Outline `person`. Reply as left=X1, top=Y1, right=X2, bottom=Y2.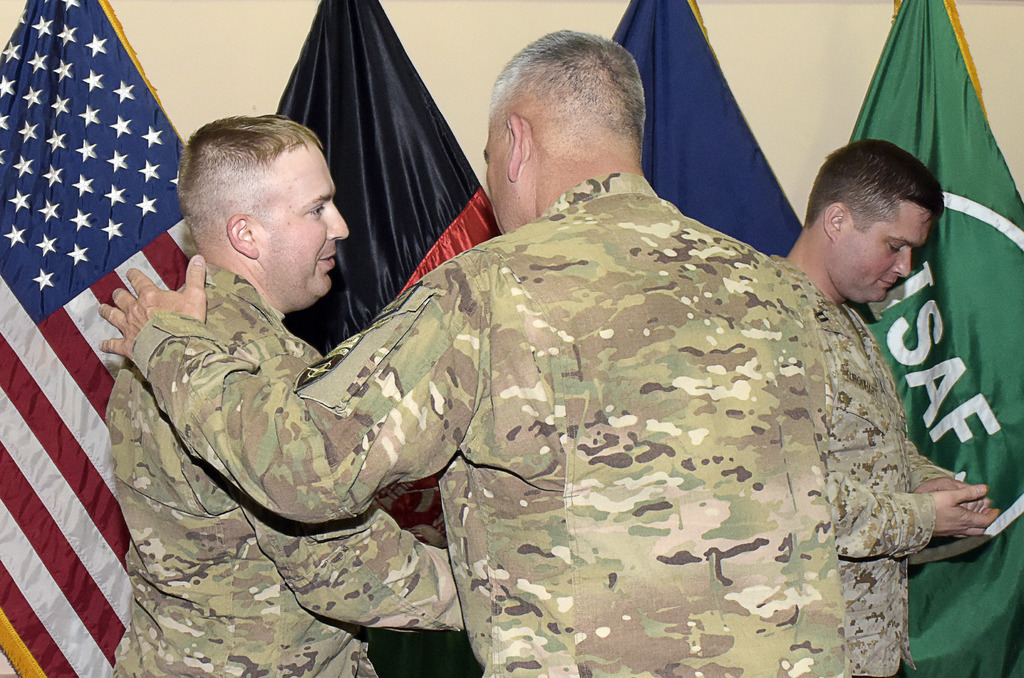
left=102, top=26, right=822, bottom=677.
